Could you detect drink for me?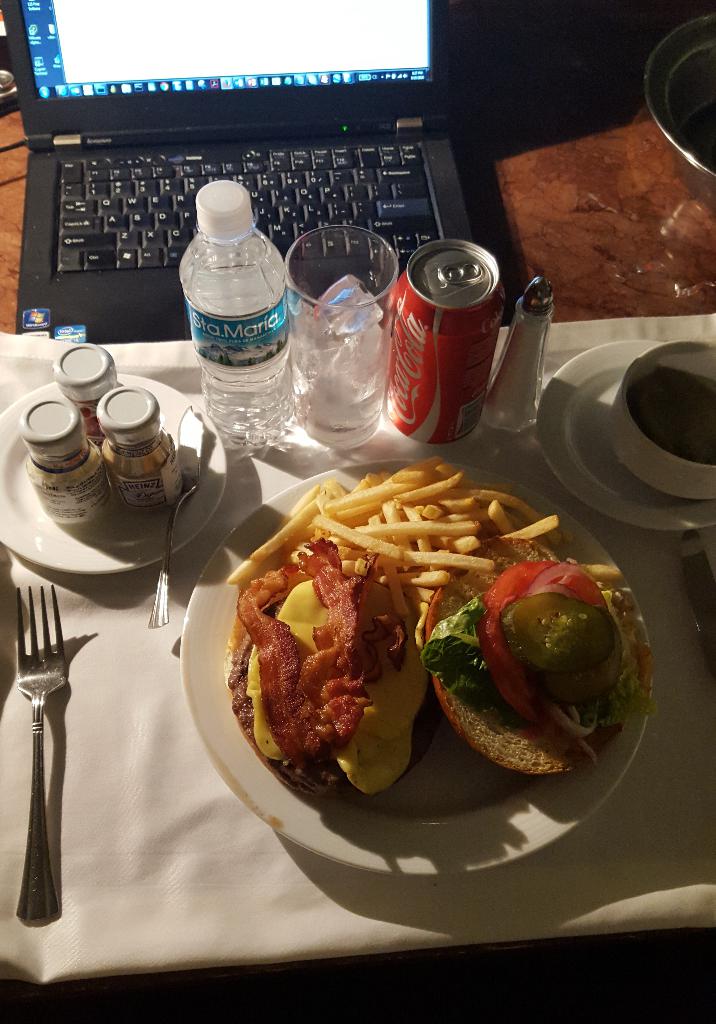
Detection result: [292, 280, 386, 423].
